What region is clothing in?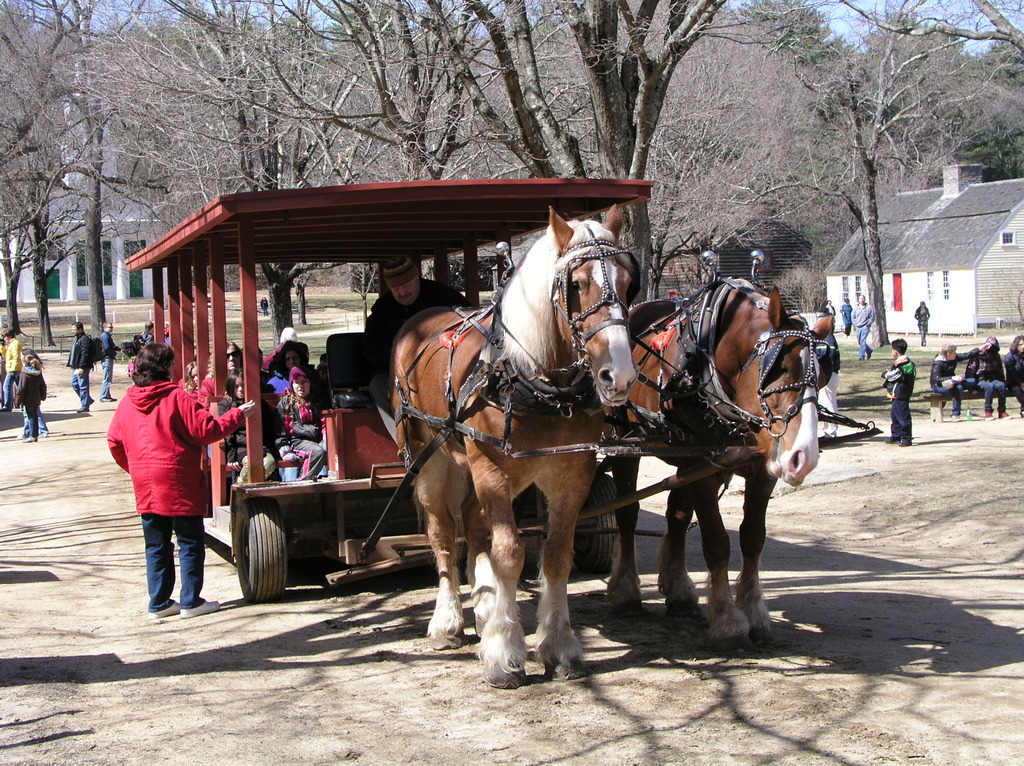
<bbox>14, 404, 40, 437</bbox>.
